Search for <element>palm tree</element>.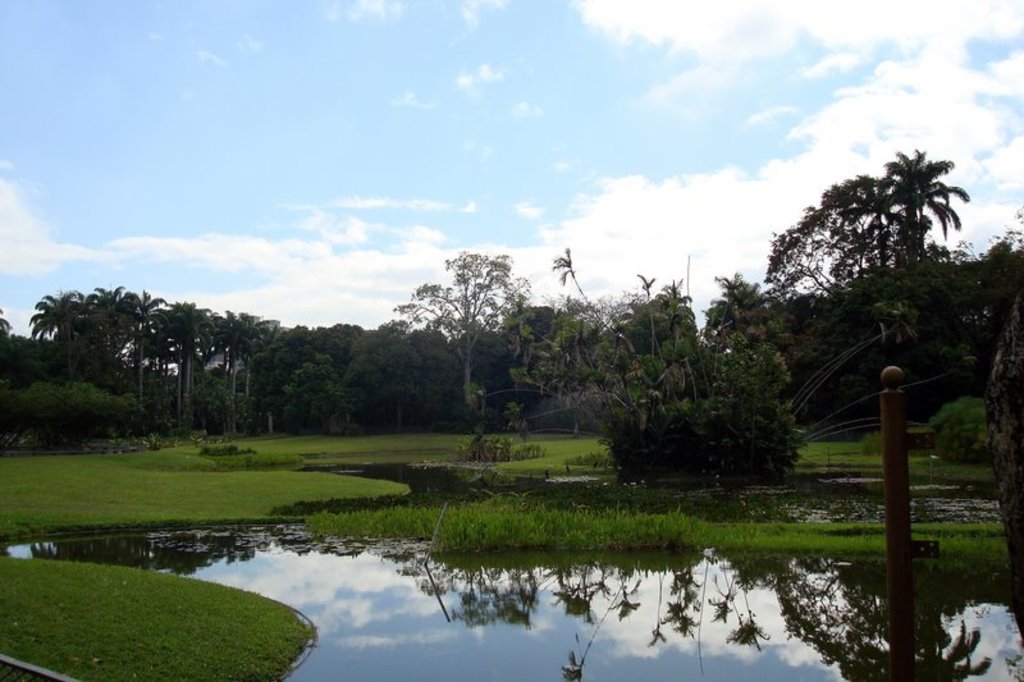
Found at bbox=[136, 290, 180, 390].
